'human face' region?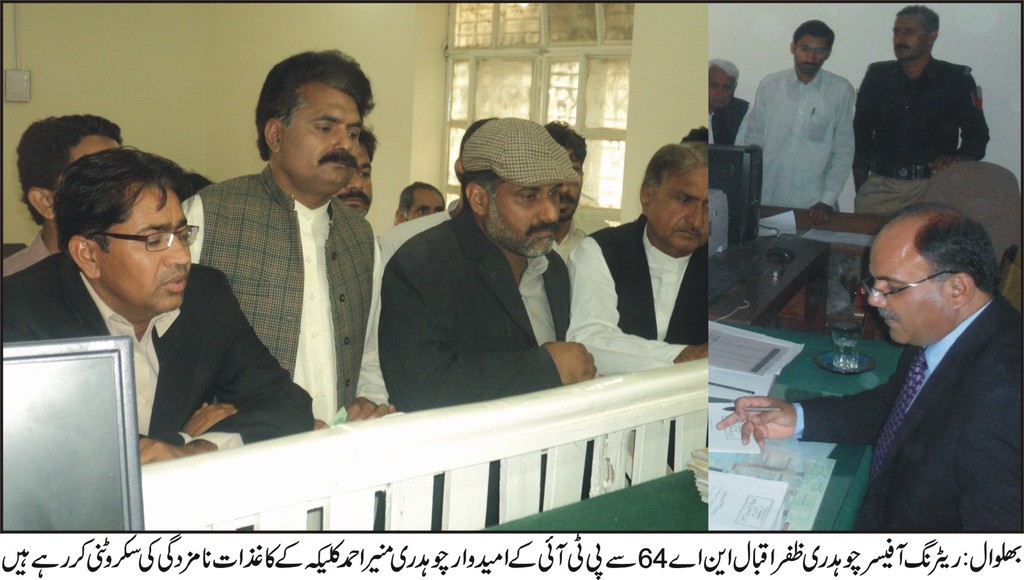
866:245:954:346
